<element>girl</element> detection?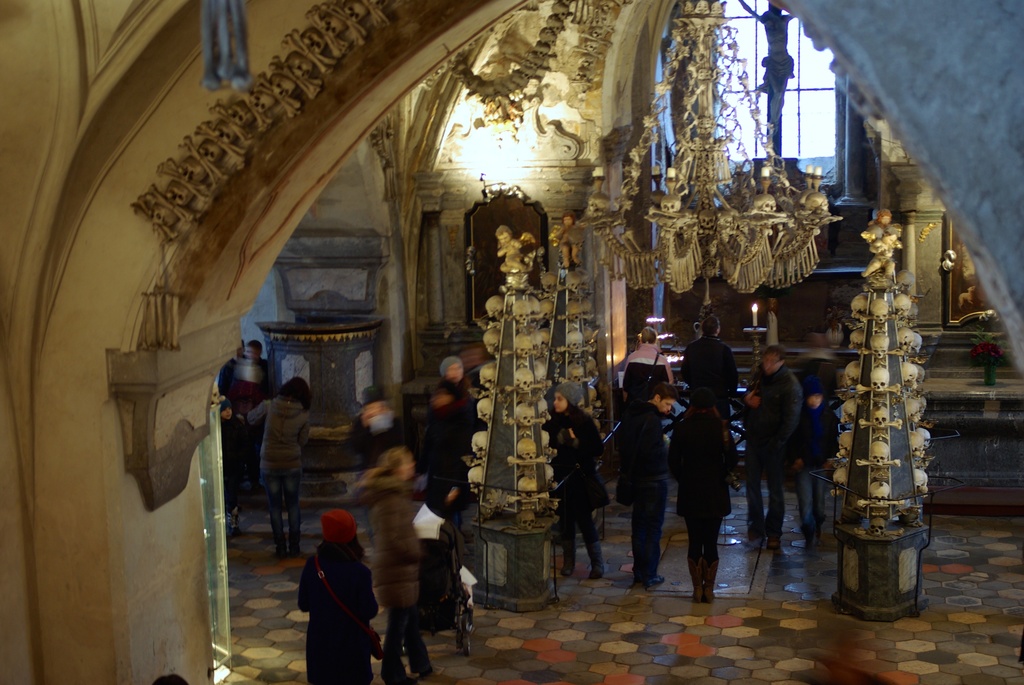
x1=298, y1=509, x2=379, y2=684
